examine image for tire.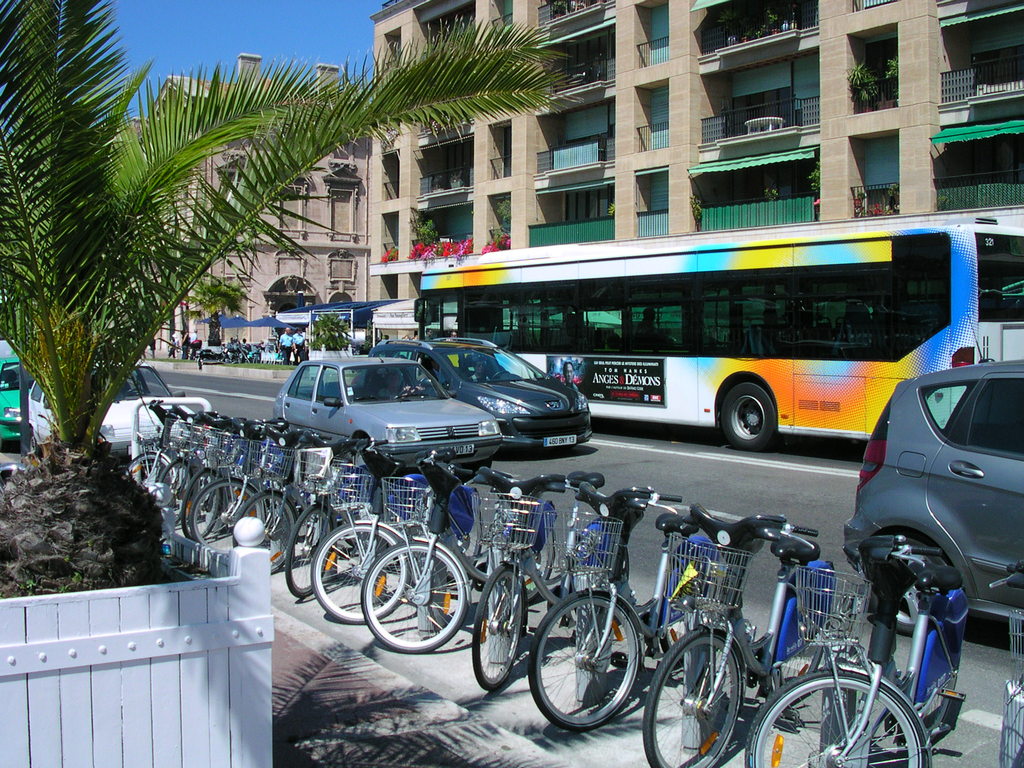
Examination result: <region>538, 600, 630, 733</region>.
